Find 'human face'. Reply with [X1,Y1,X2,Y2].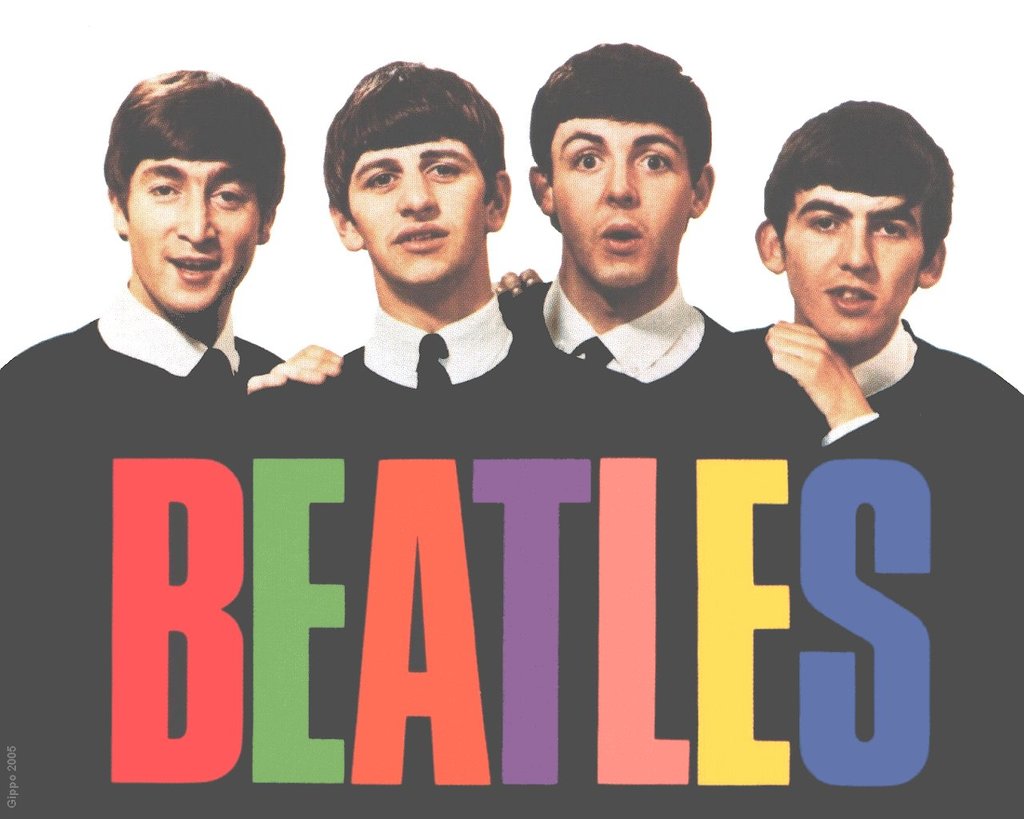
[348,126,486,292].
